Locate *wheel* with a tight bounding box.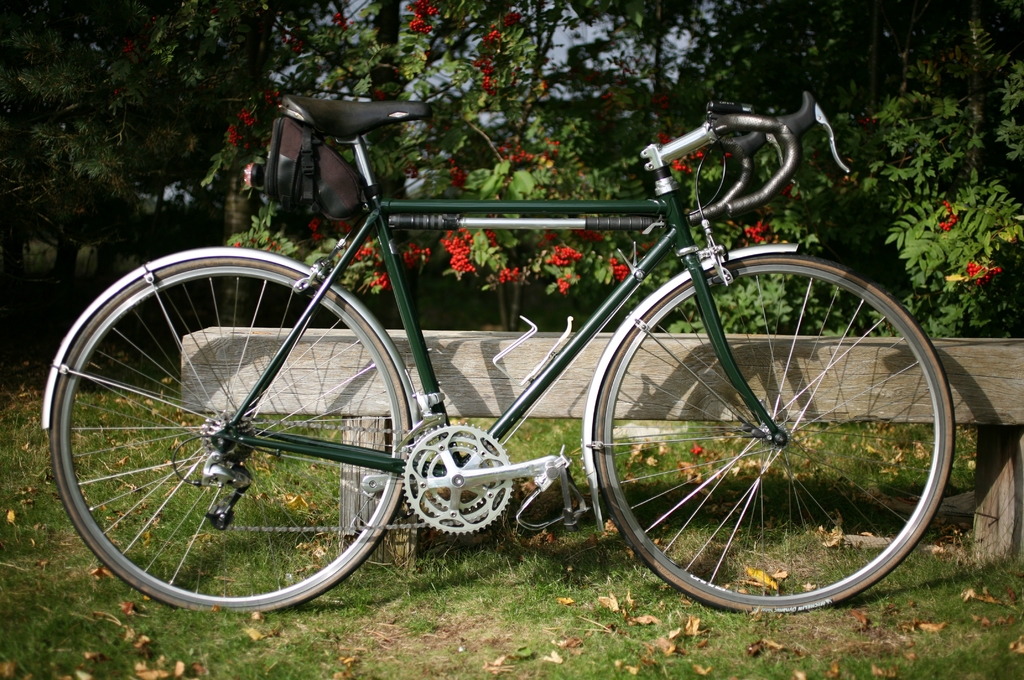
x1=403 y1=415 x2=513 y2=536.
